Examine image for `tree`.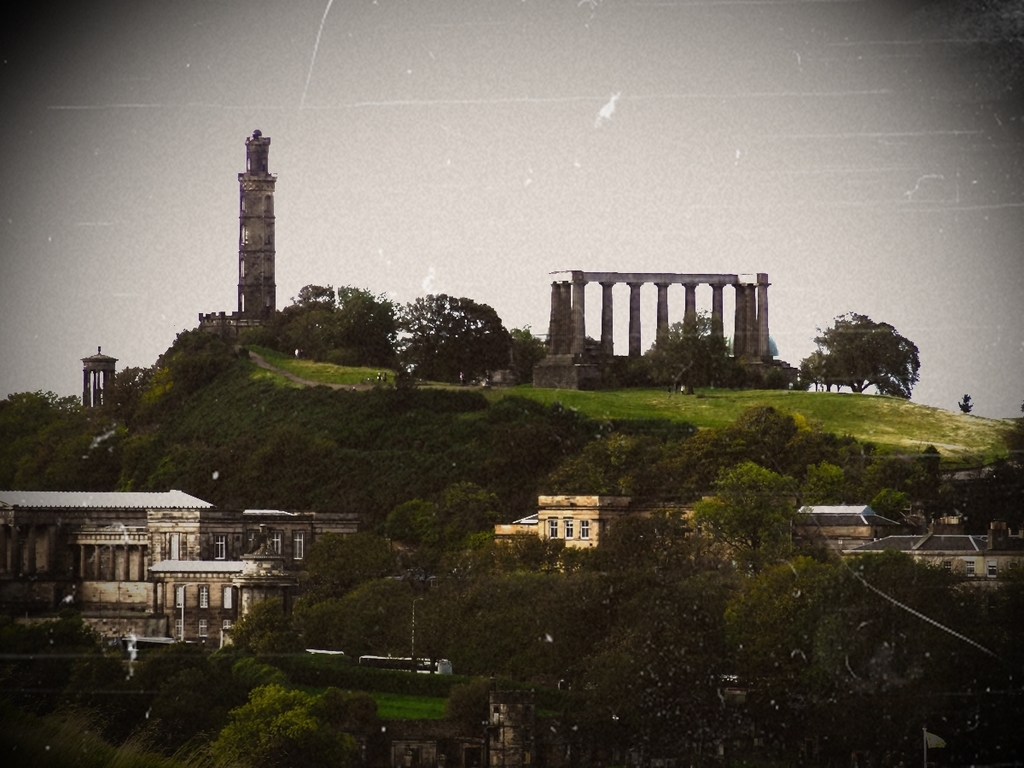
Examination result: [x1=270, y1=274, x2=404, y2=361].
